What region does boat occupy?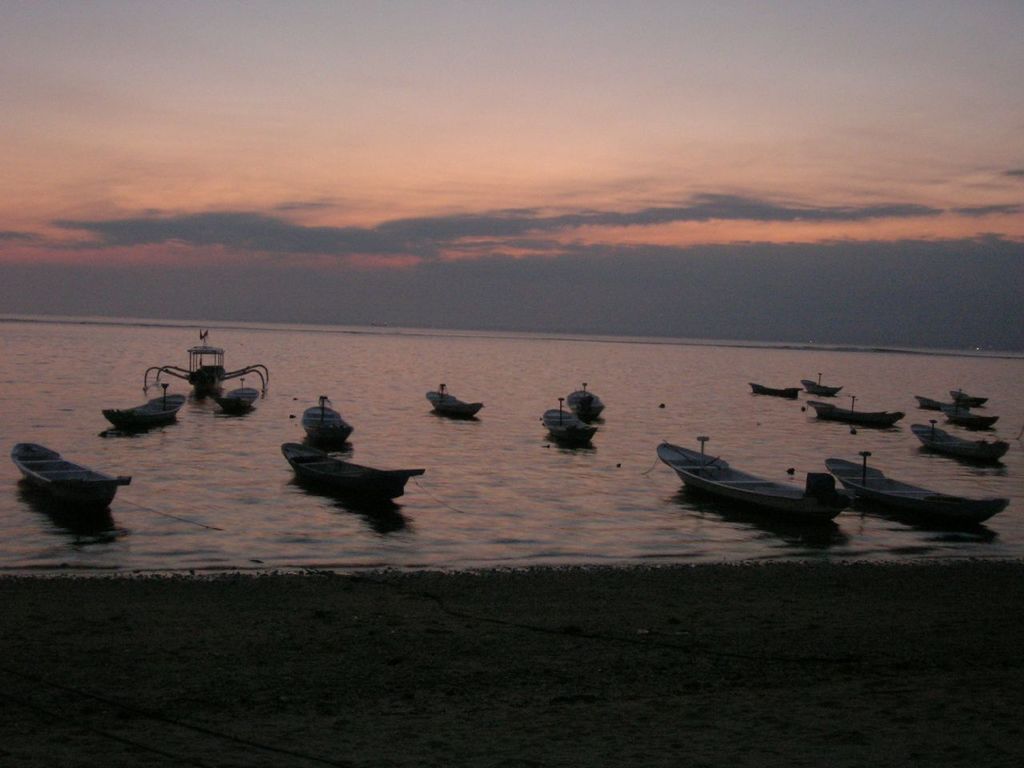
box(538, 393, 600, 448).
